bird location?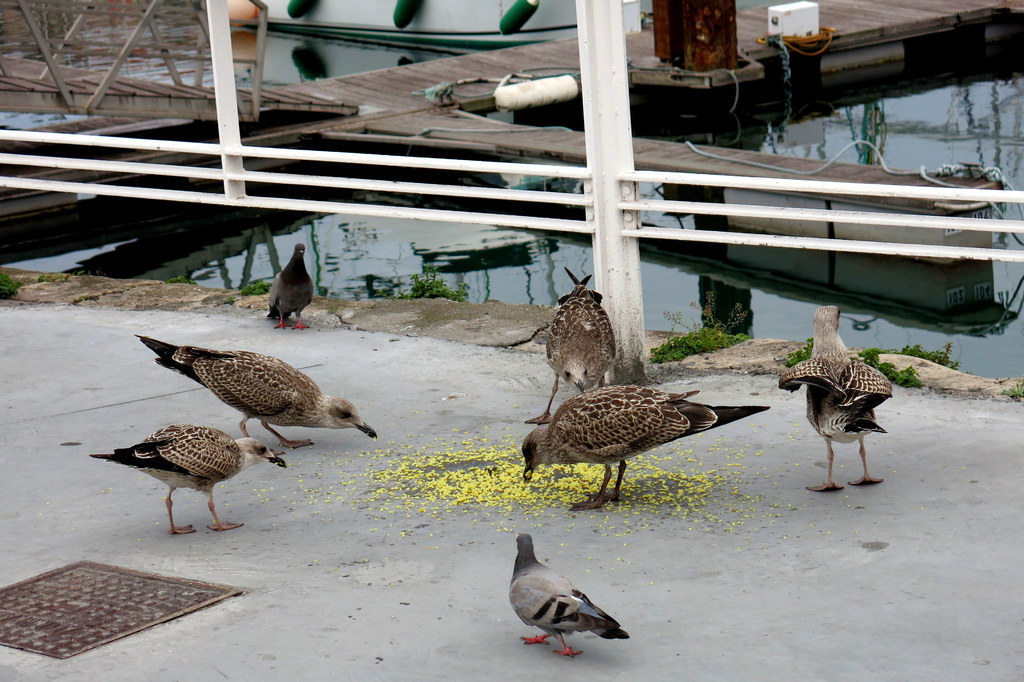
136, 333, 372, 460
